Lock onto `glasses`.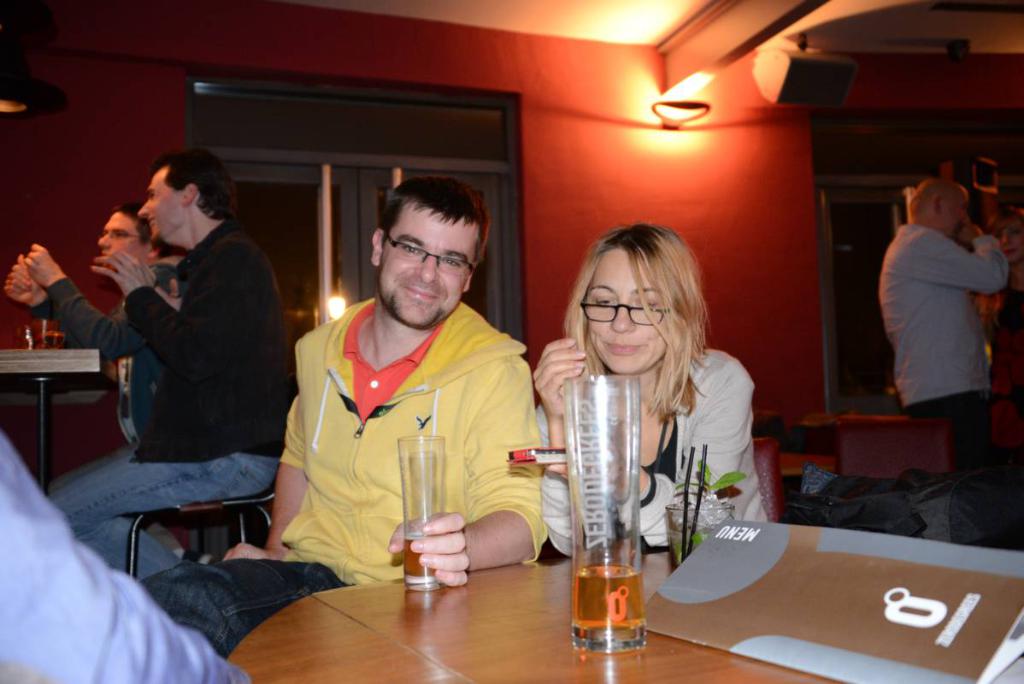
Locked: box=[573, 293, 681, 331].
